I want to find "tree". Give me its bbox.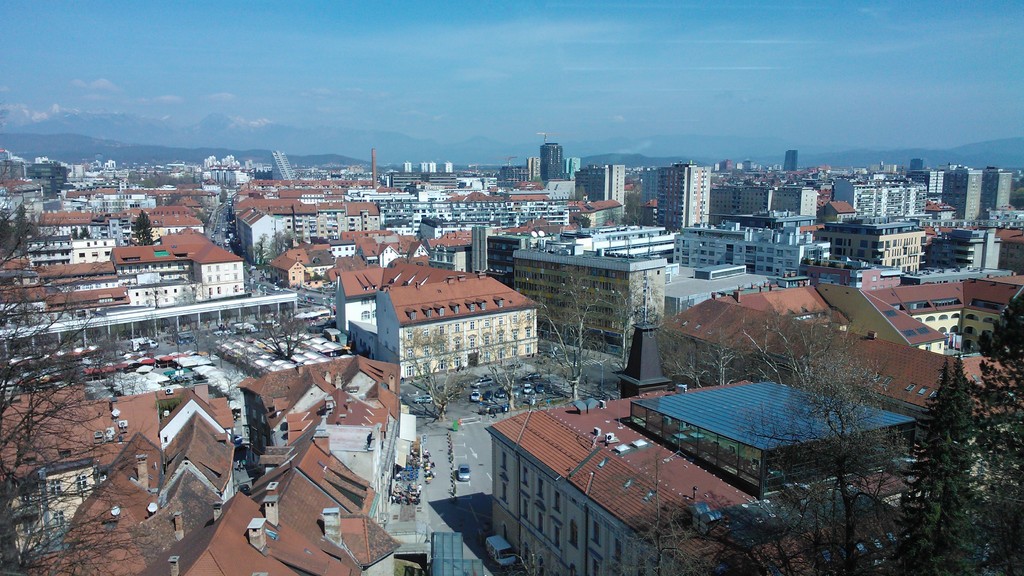
403:319:522:424.
